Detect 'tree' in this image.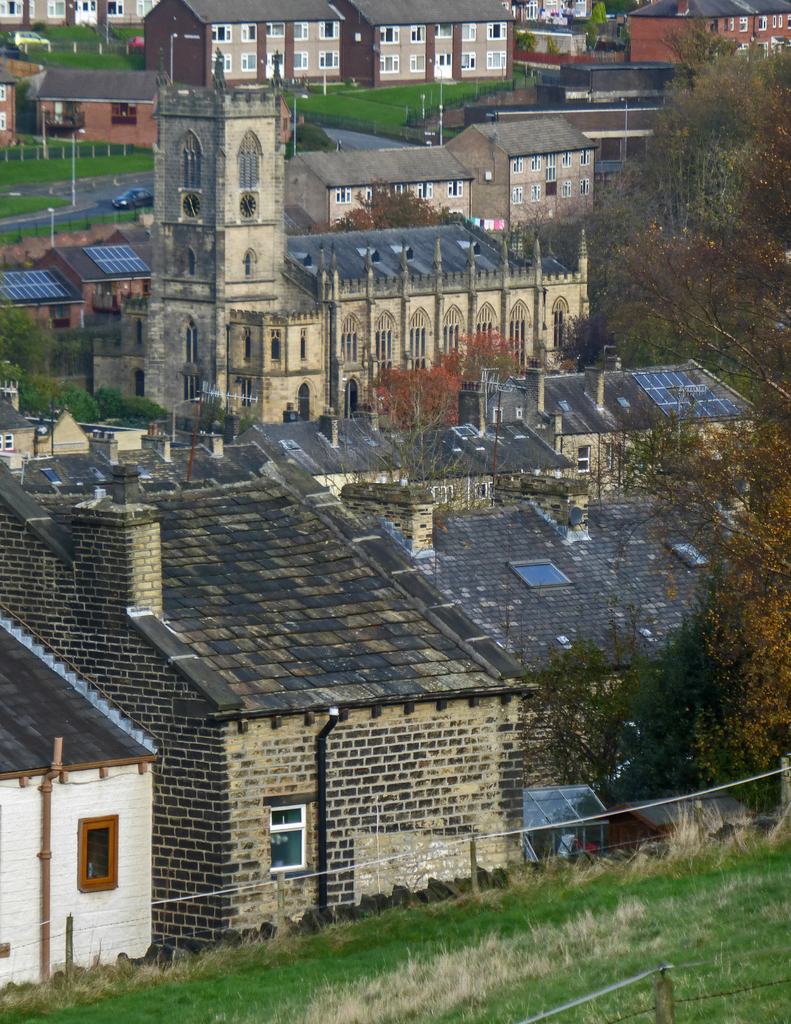
Detection: Rect(382, 357, 456, 495).
